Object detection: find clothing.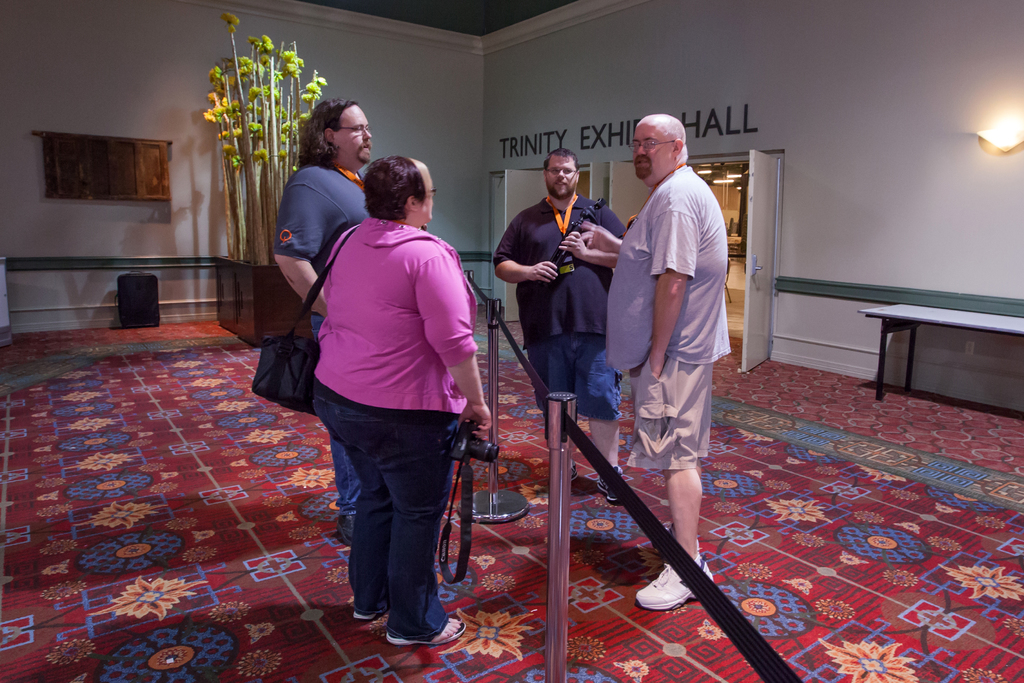
<bbox>502, 201, 634, 333</bbox>.
